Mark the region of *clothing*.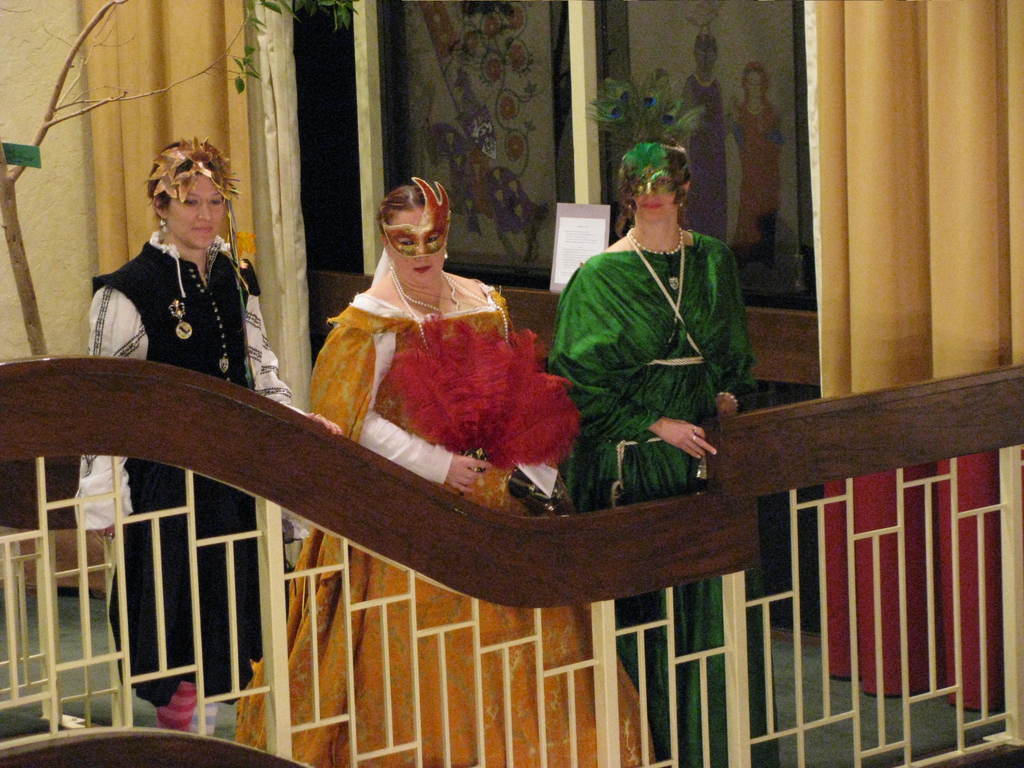
Region: BBox(735, 100, 792, 264).
